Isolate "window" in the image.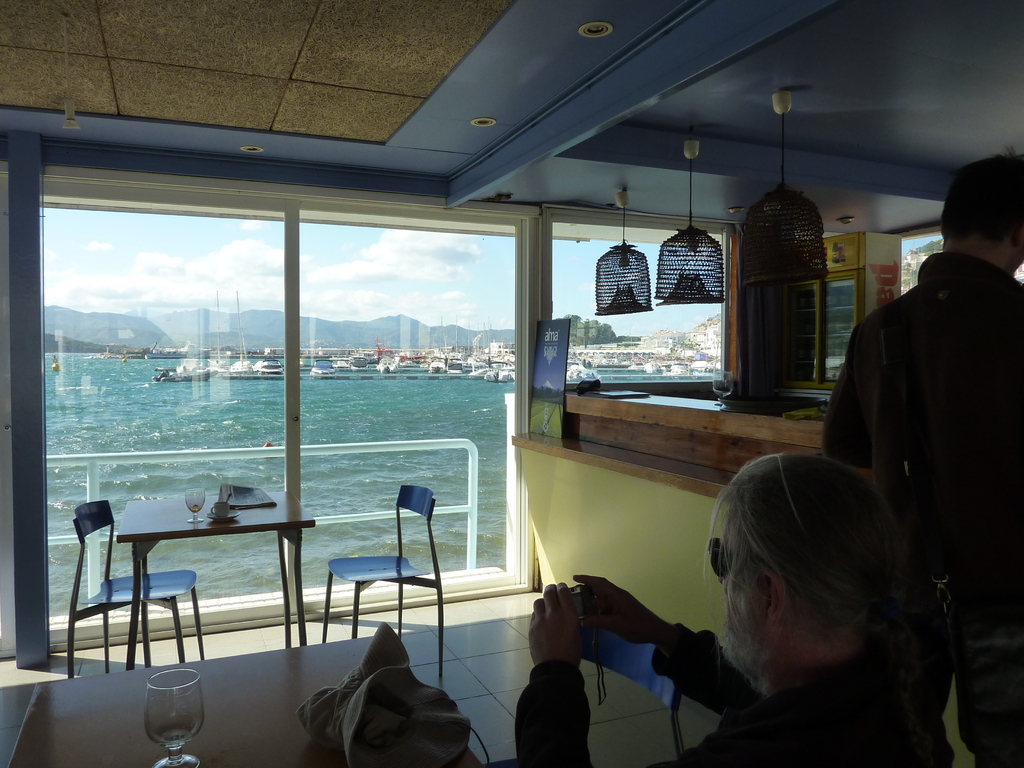
Isolated region: box=[541, 203, 736, 389].
